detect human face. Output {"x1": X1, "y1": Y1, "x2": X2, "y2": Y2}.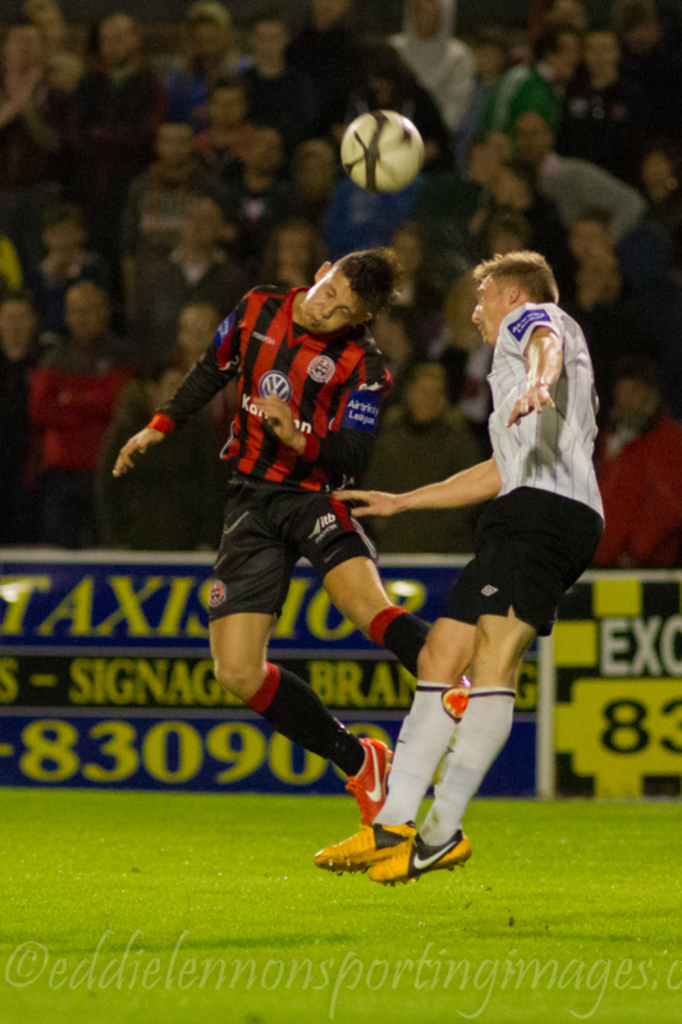
{"x1": 568, "y1": 225, "x2": 610, "y2": 261}.
